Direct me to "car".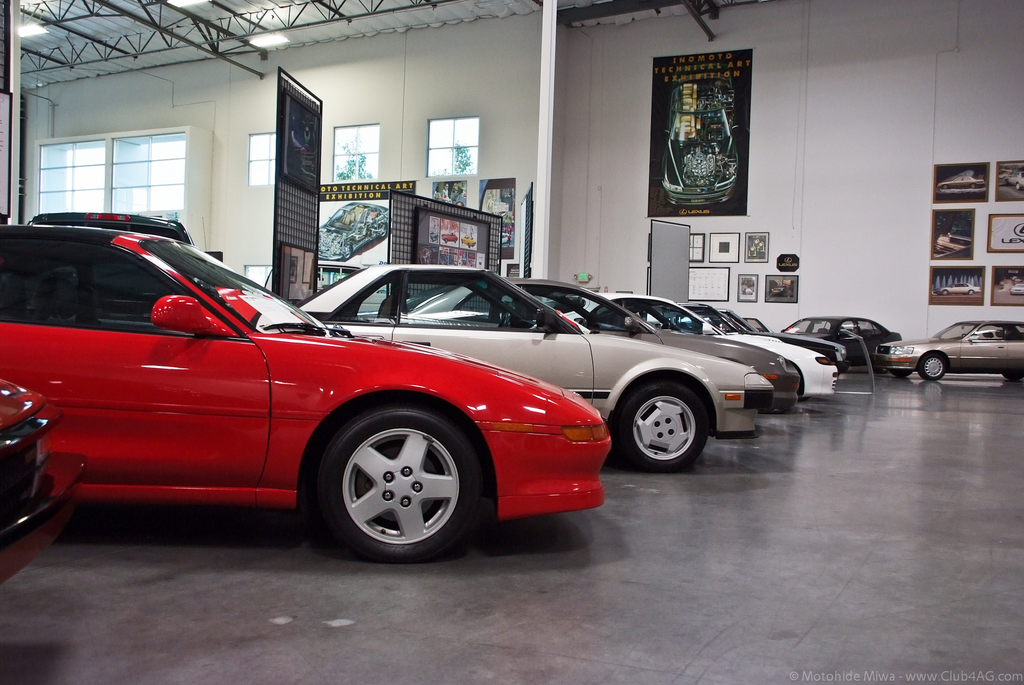
Direction: region(871, 314, 1023, 384).
